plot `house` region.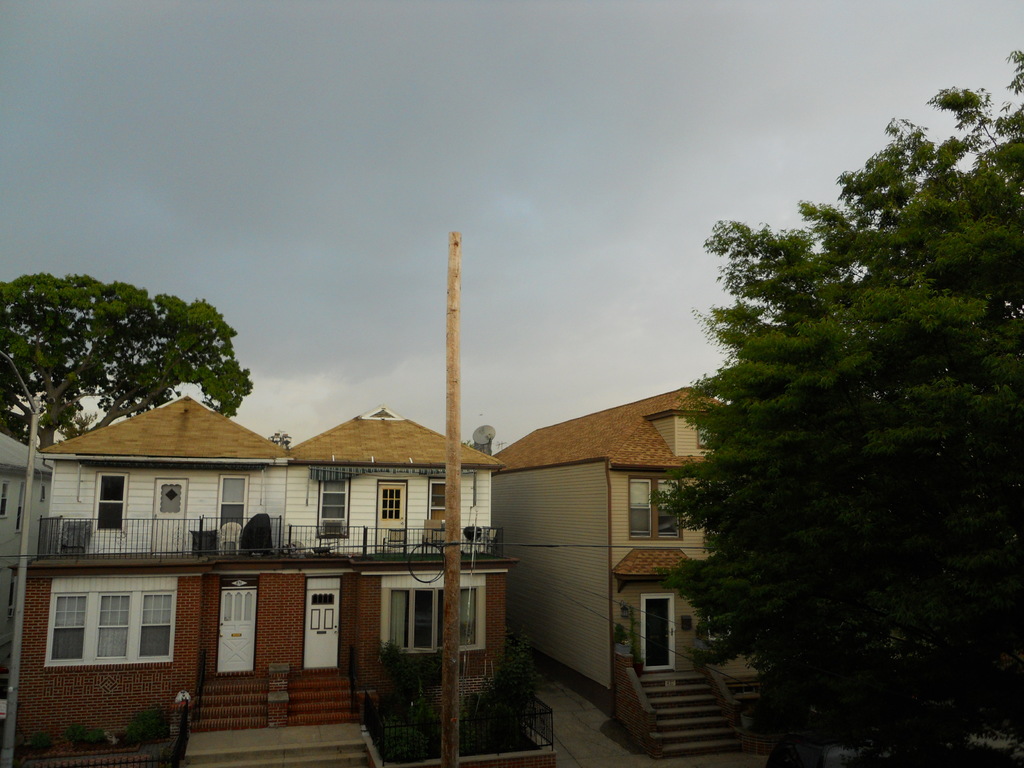
Plotted at <region>6, 390, 508, 767</region>.
